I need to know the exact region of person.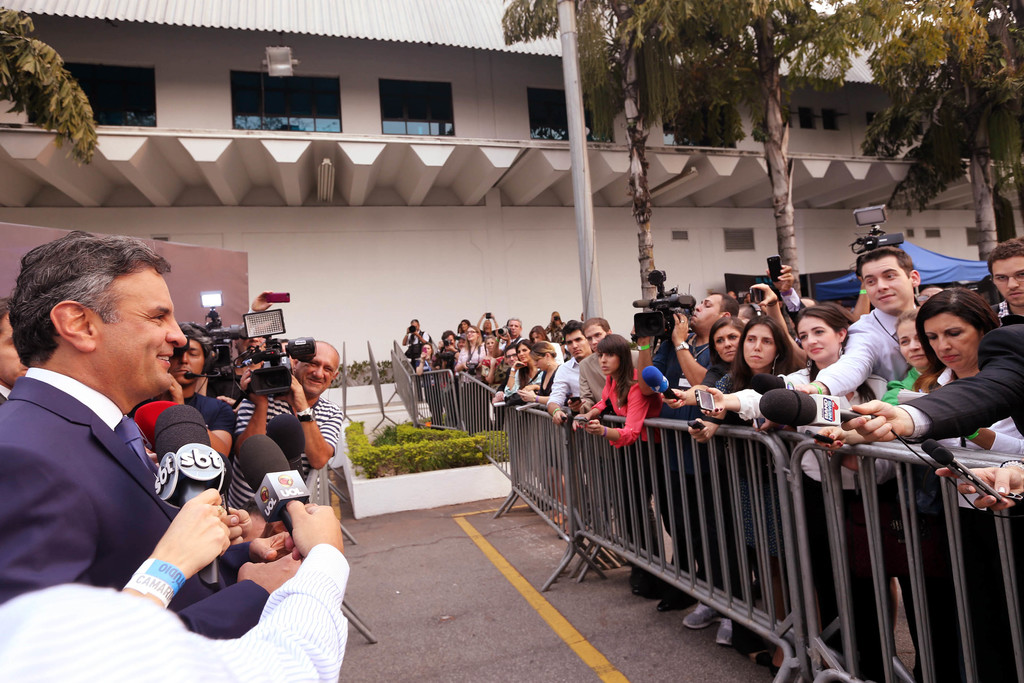
Region: (left=716, top=322, right=785, bottom=401).
